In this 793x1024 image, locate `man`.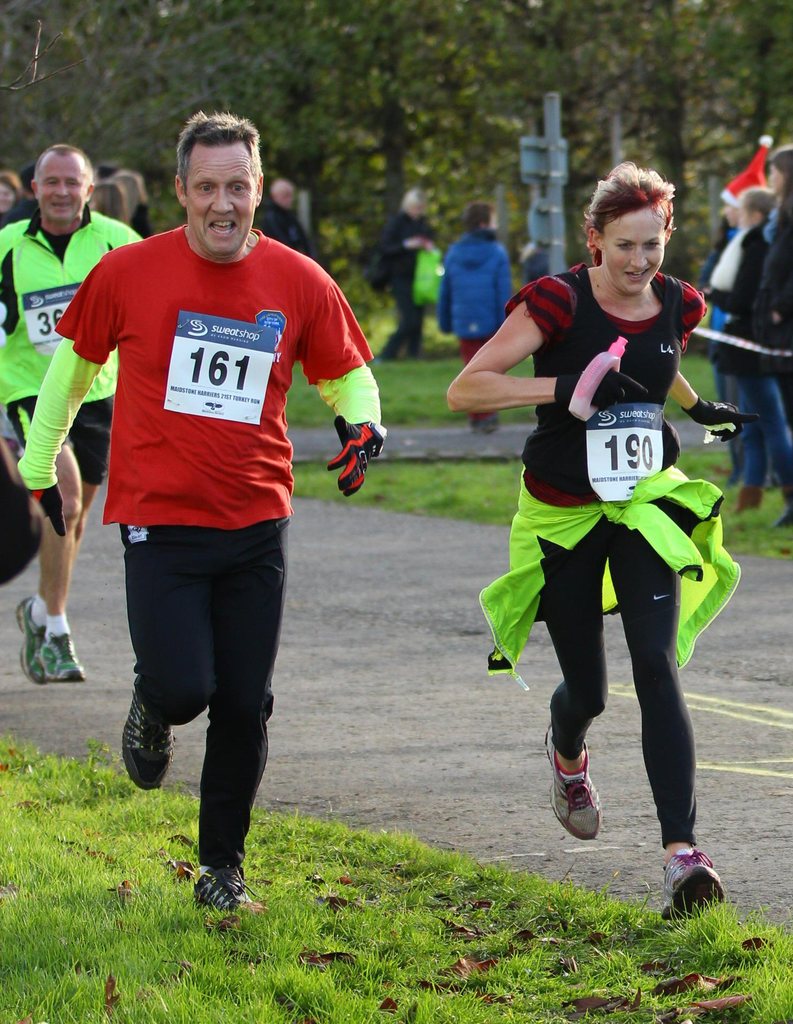
Bounding box: [0,142,156,688].
